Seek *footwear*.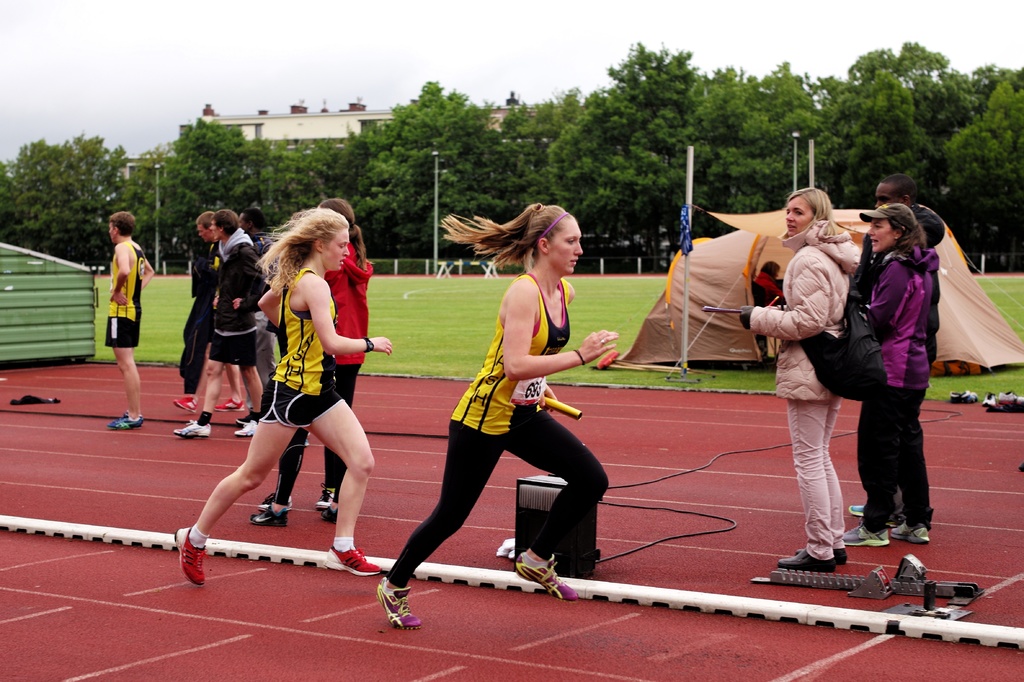
left=237, top=419, right=259, bottom=440.
